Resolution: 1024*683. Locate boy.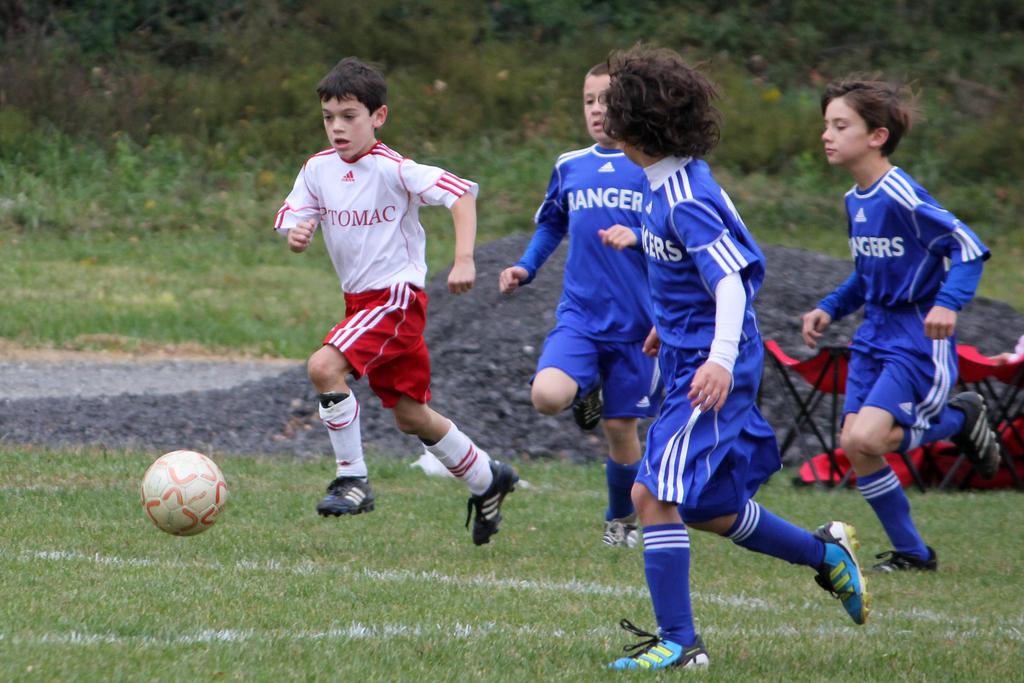
left=266, top=45, right=525, bottom=551.
